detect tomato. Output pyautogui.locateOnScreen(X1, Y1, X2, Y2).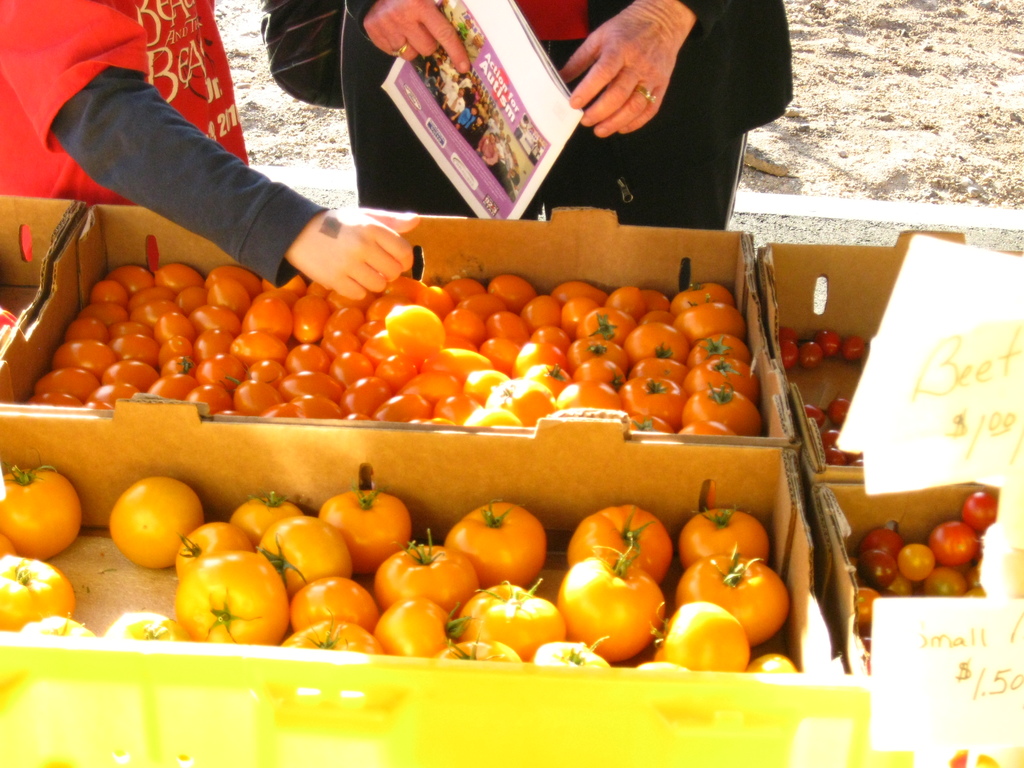
pyautogui.locateOnScreen(0, 461, 80, 560).
